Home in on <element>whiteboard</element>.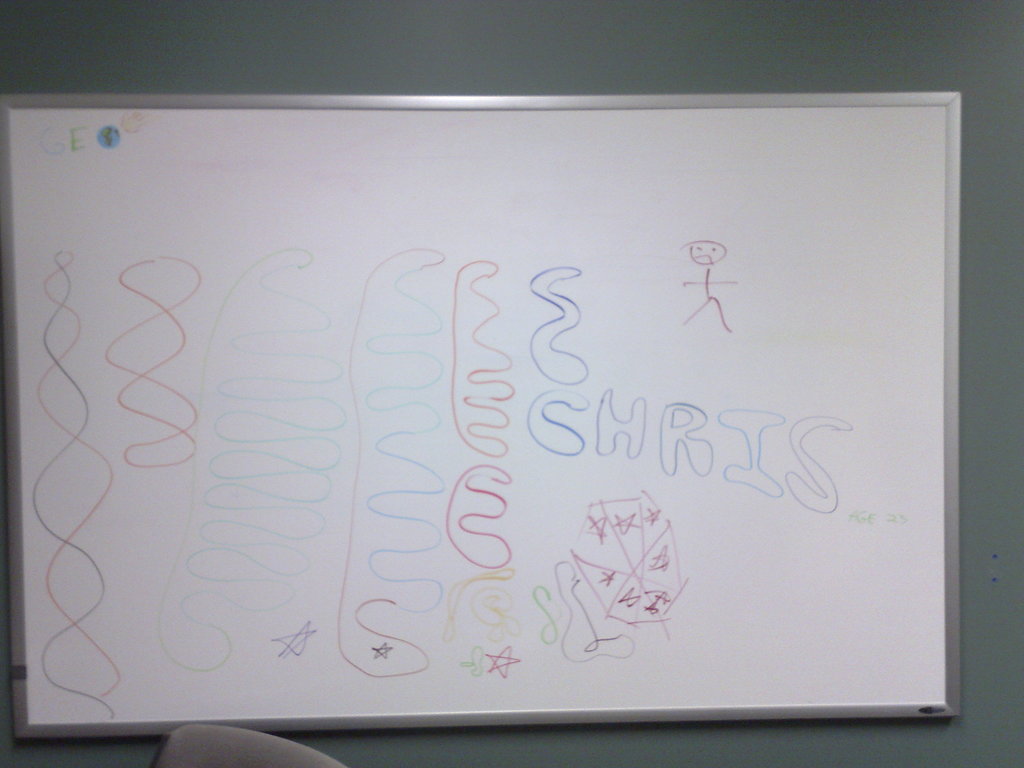
Homed in at Rect(0, 91, 964, 743).
